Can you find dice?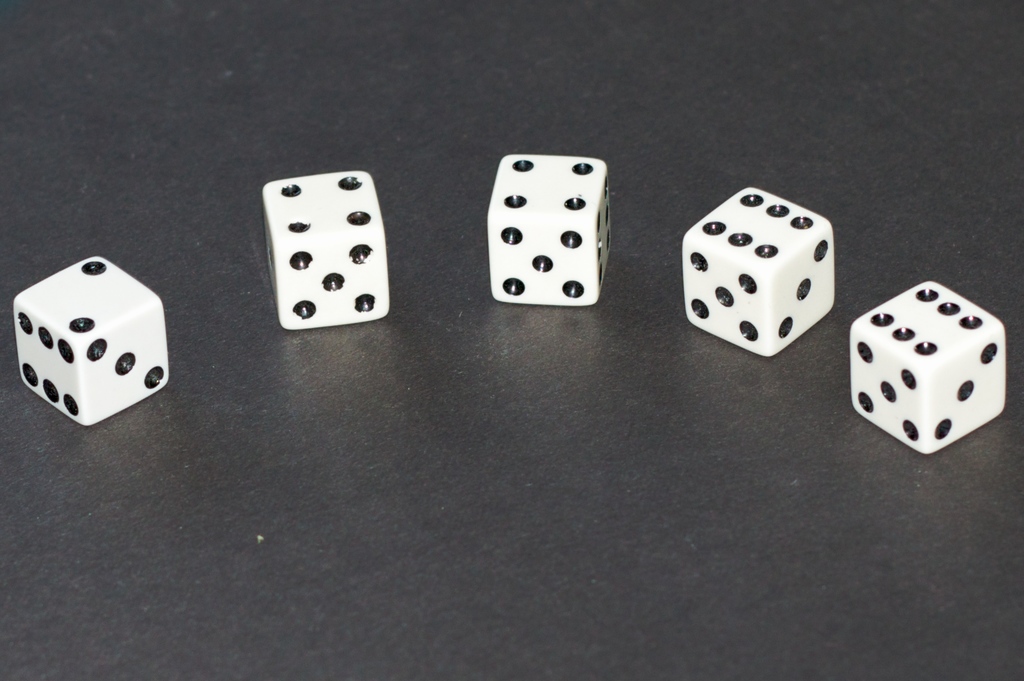
Yes, bounding box: select_region(13, 254, 173, 427).
